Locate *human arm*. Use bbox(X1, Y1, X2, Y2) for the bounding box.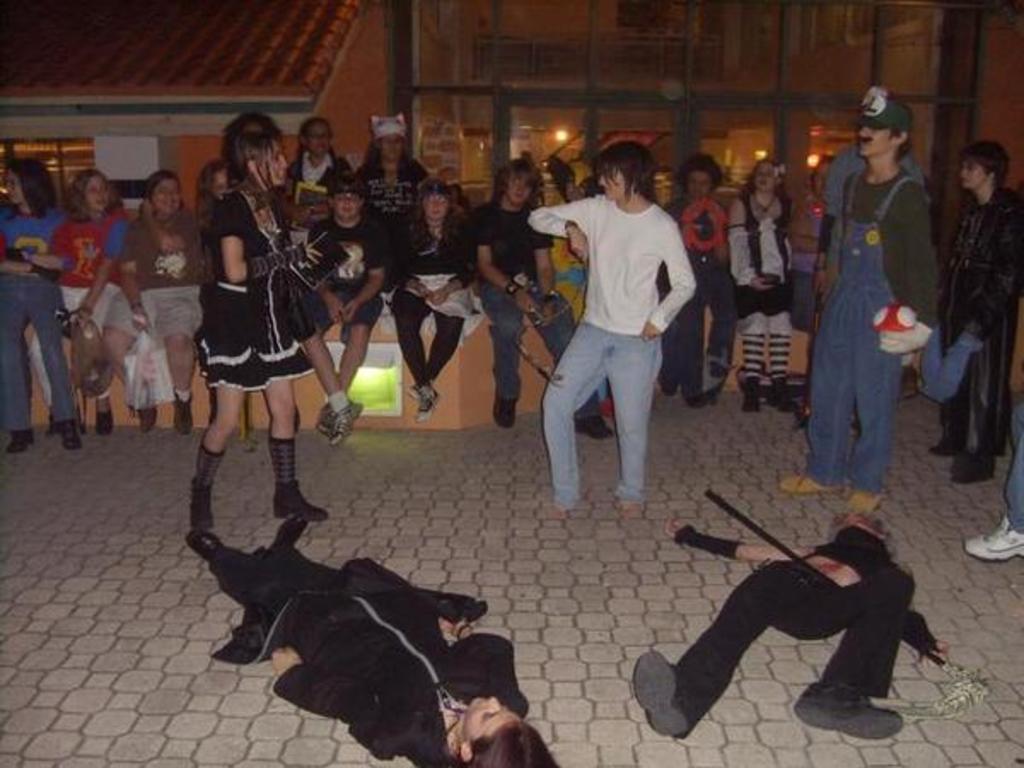
bbox(478, 212, 543, 321).
